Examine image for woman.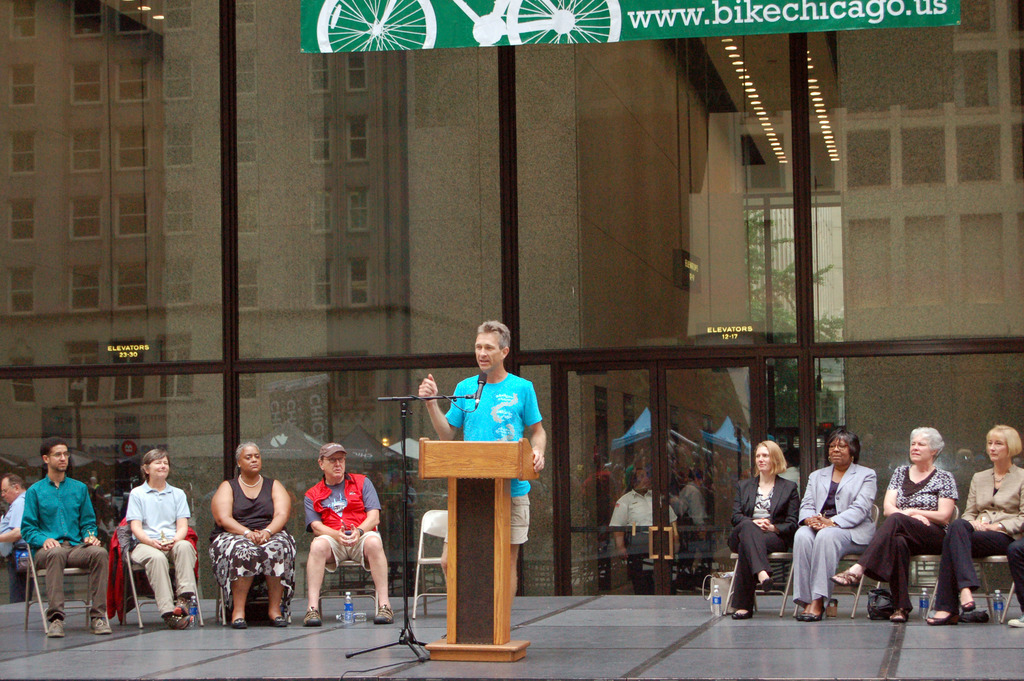
Examination result: [left=832, top=428, right=960, bottom=628].
